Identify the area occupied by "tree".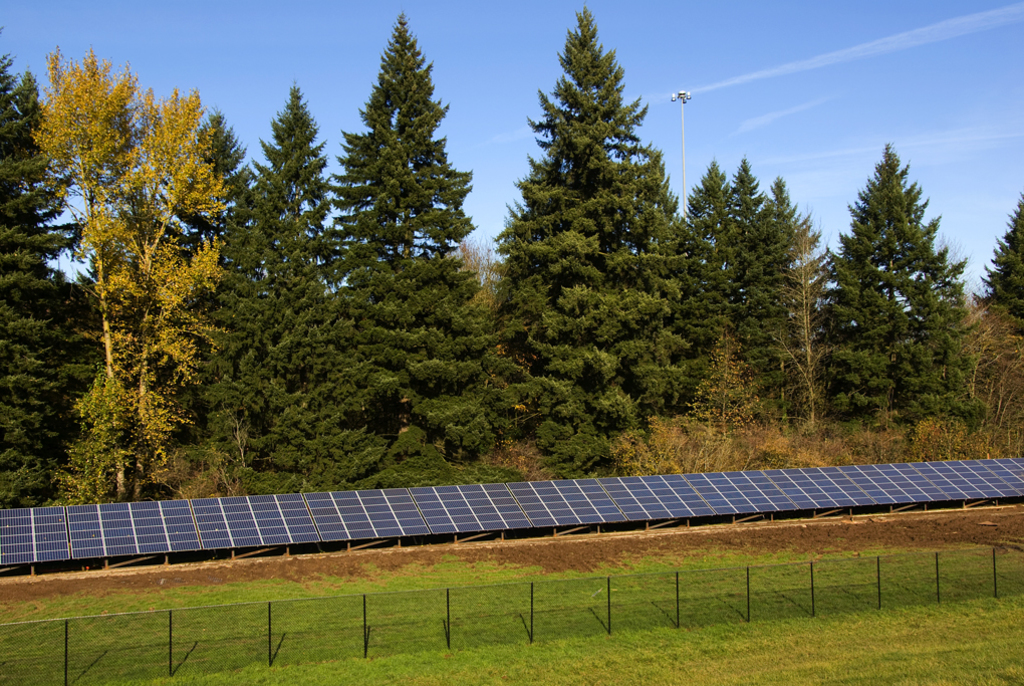
Area: 943/292/1023/440.
